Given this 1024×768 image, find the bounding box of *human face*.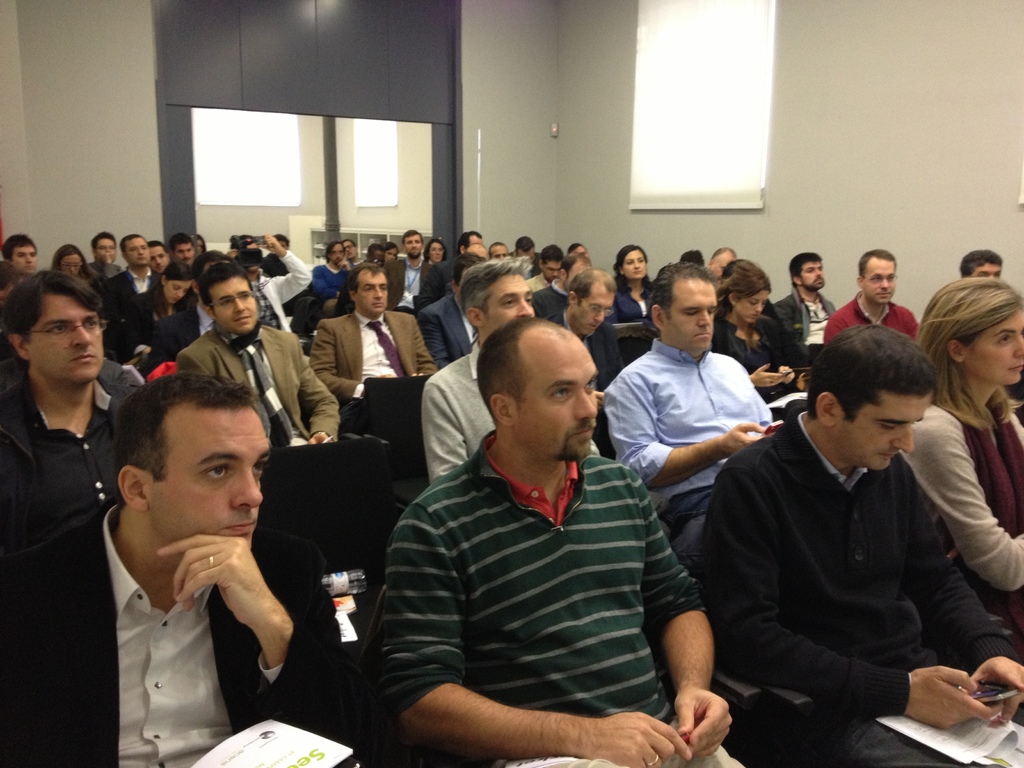
(x1=489, y1=246, x2=508, y2=260).
